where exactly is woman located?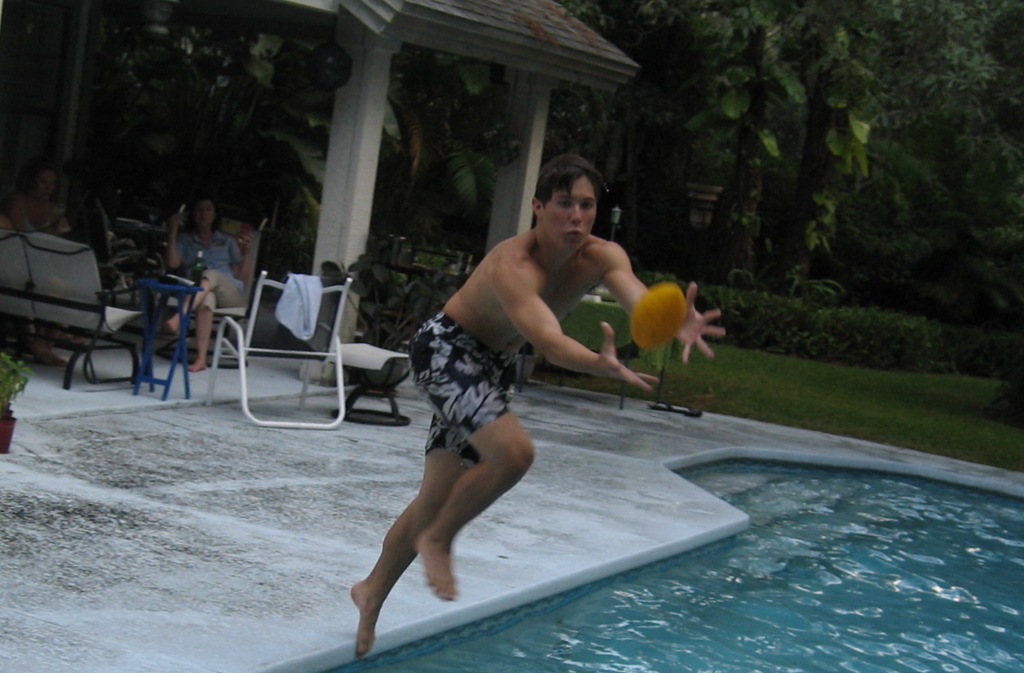
Its bounding box is [170,194,255,374].
